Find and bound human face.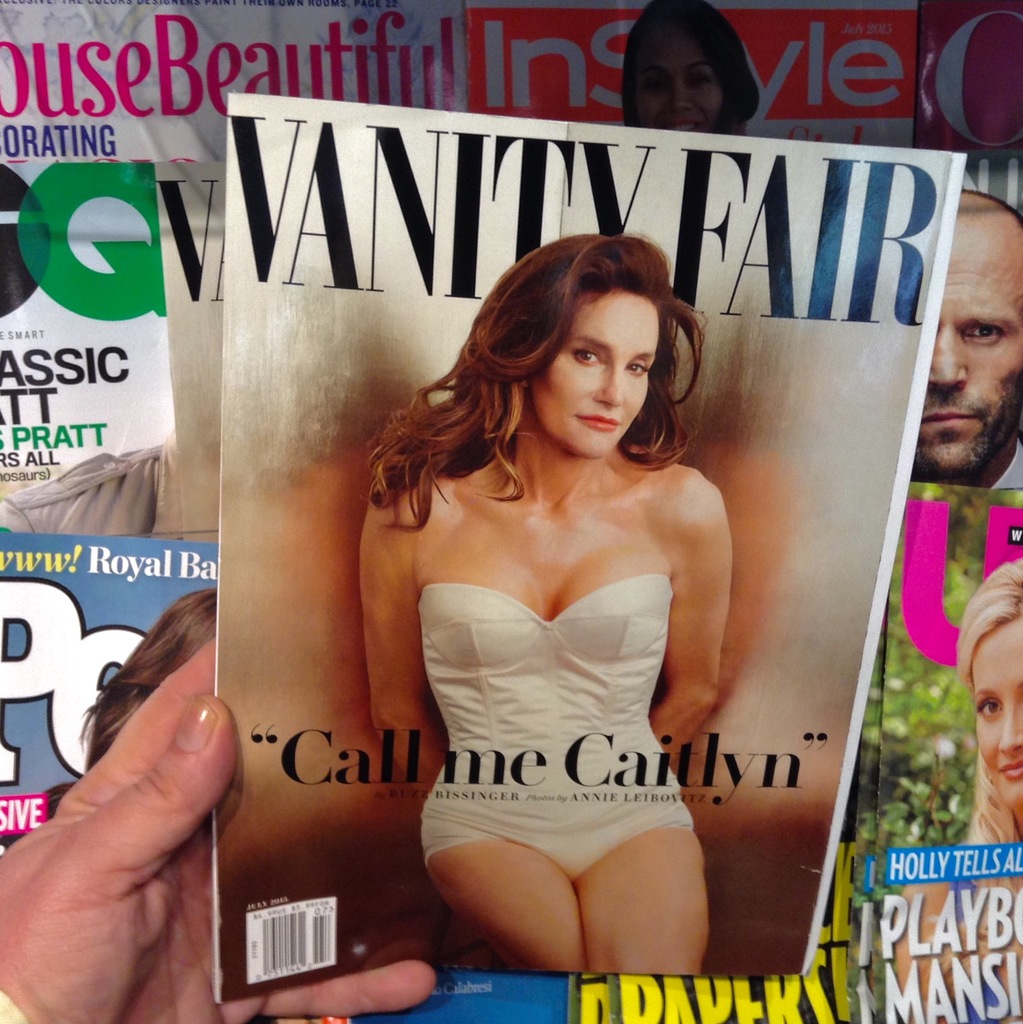
Bound: (914, 225, 1022, 481).
